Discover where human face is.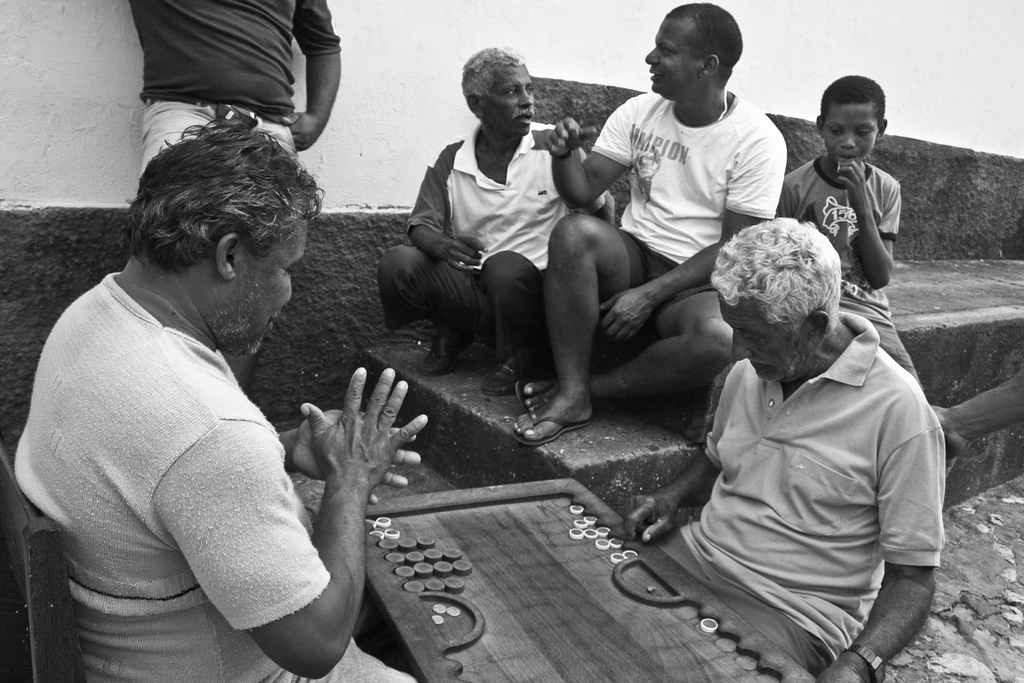
Discovered at rect(485, 56, 538, 136).
